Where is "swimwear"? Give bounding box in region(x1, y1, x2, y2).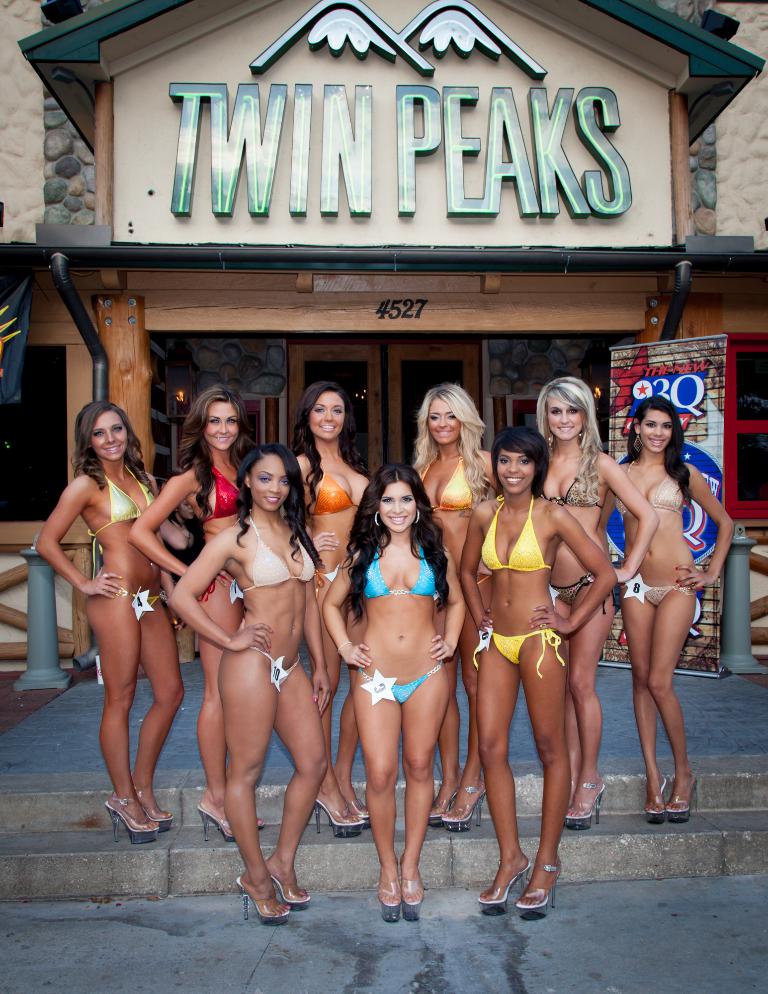
region(229, 516, 317, 602).
